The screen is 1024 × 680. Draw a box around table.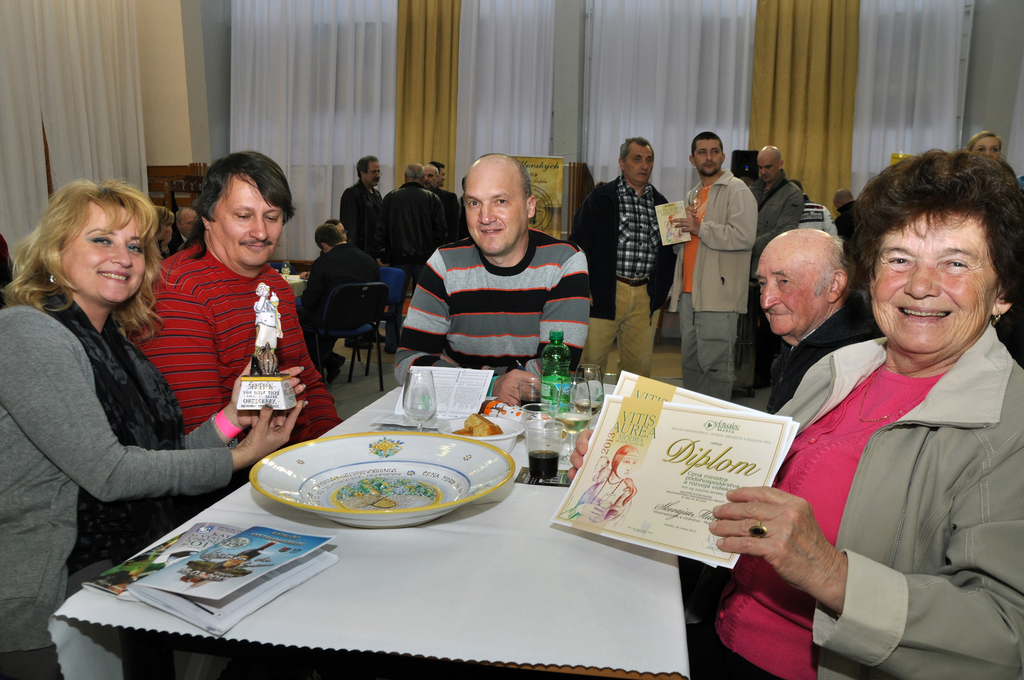
56/348/868/677.
